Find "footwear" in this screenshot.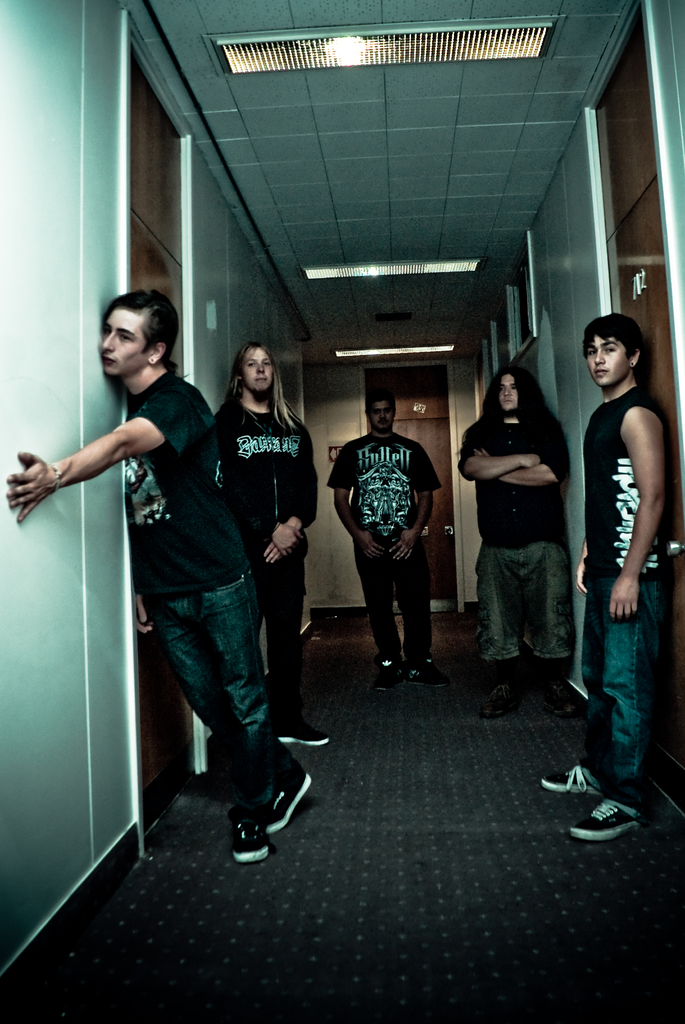
The bounding box for "footwear" is 538/757/612/808.
